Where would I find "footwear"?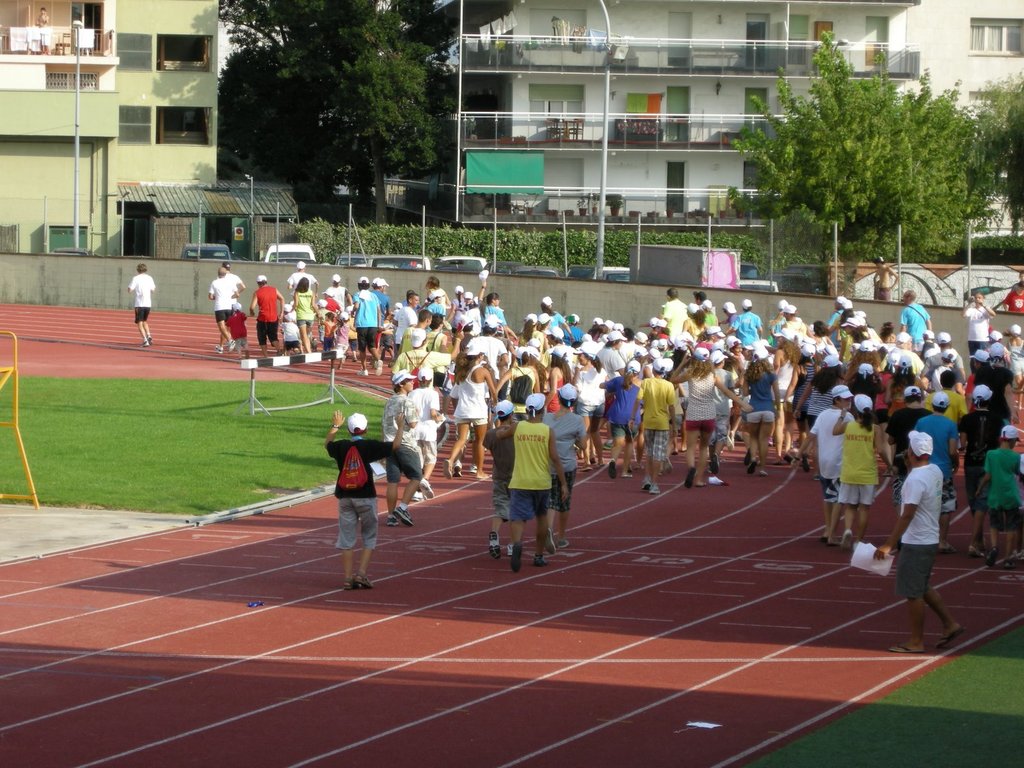
At [965,547,980,555].
